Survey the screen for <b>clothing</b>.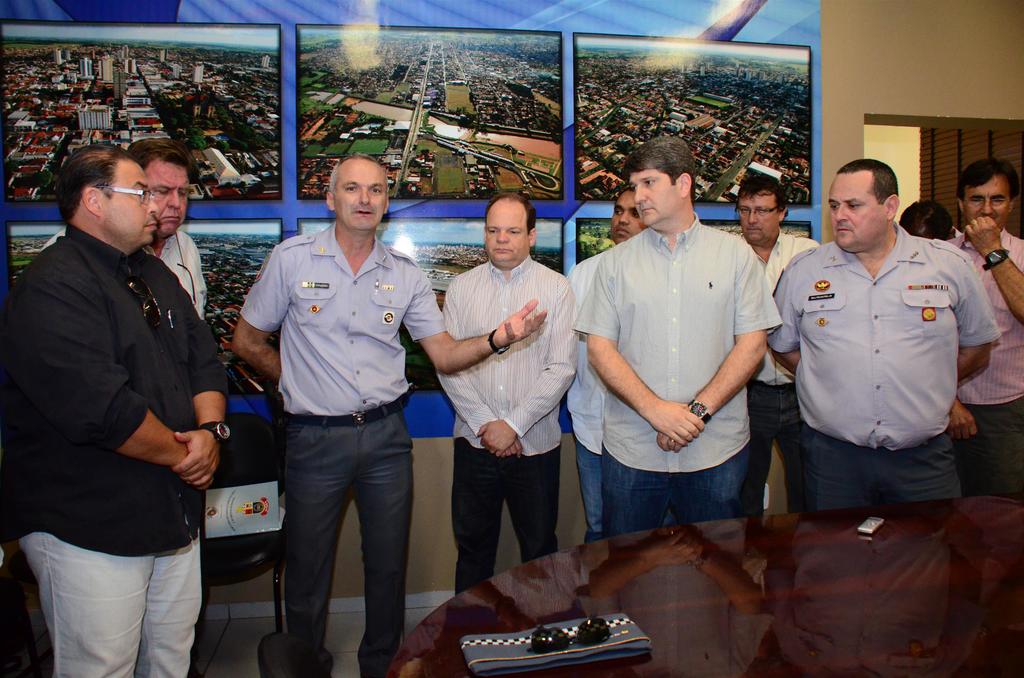
Survey found: (28, 229, 201, 319).
